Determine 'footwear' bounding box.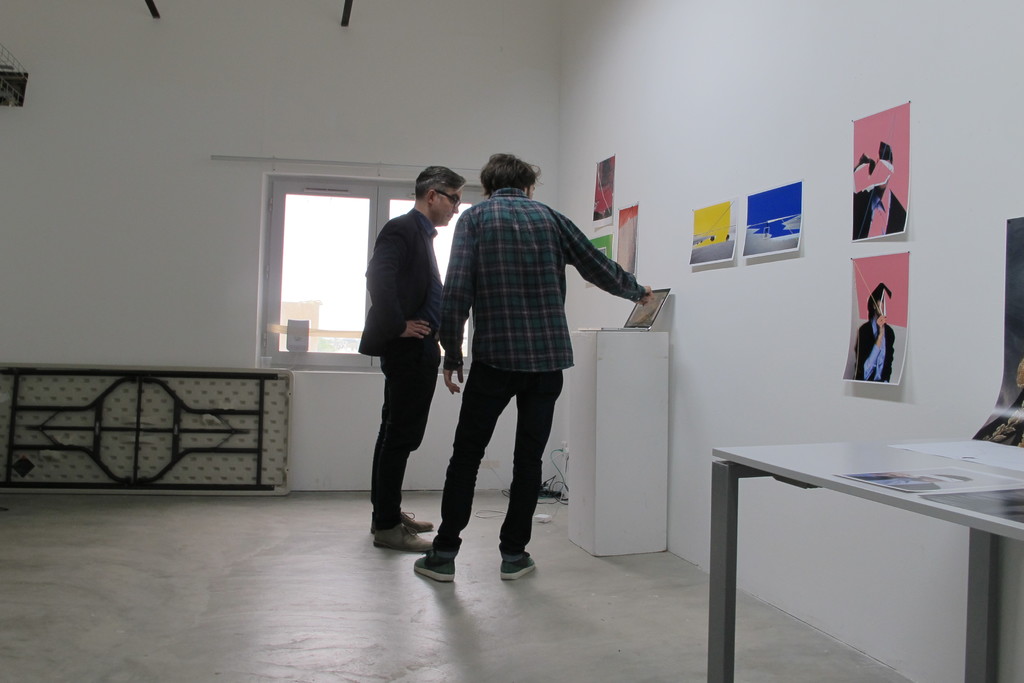
Determined: (x1=414, y1=551, x2=456, y2=582).
